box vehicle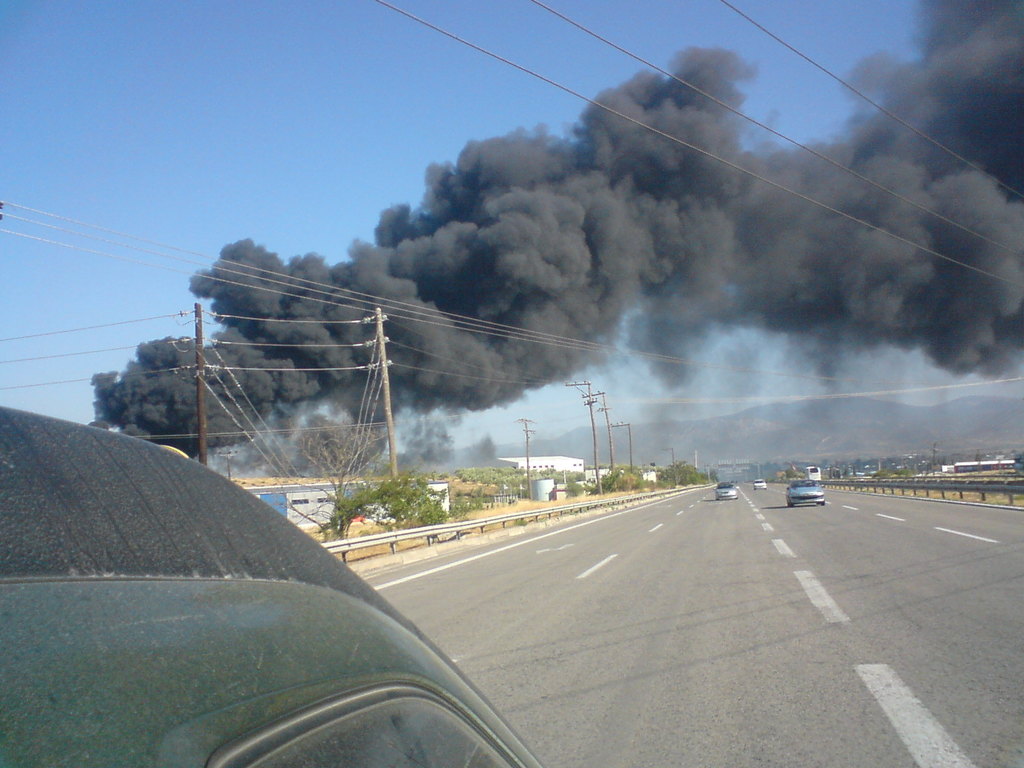
l=5, t=406, r=588, b=755
